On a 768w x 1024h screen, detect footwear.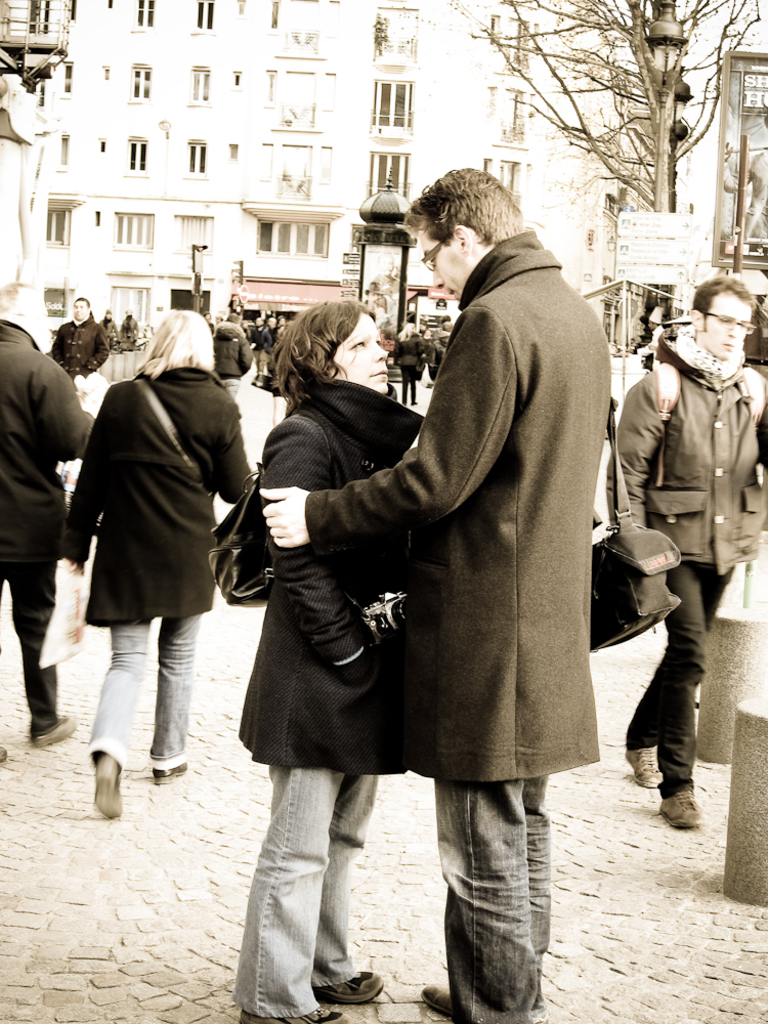
bbox=(618, 749, 665, 787).
